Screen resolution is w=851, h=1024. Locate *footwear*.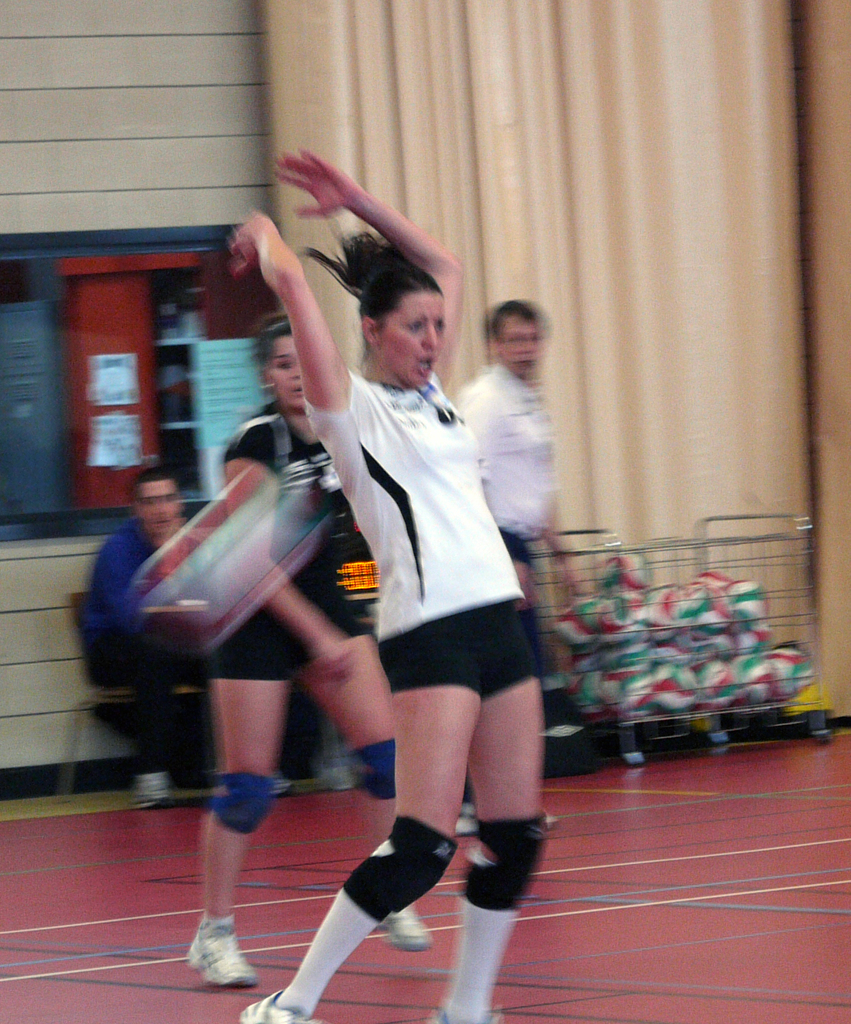
region(236, 992, 317, 1023).
